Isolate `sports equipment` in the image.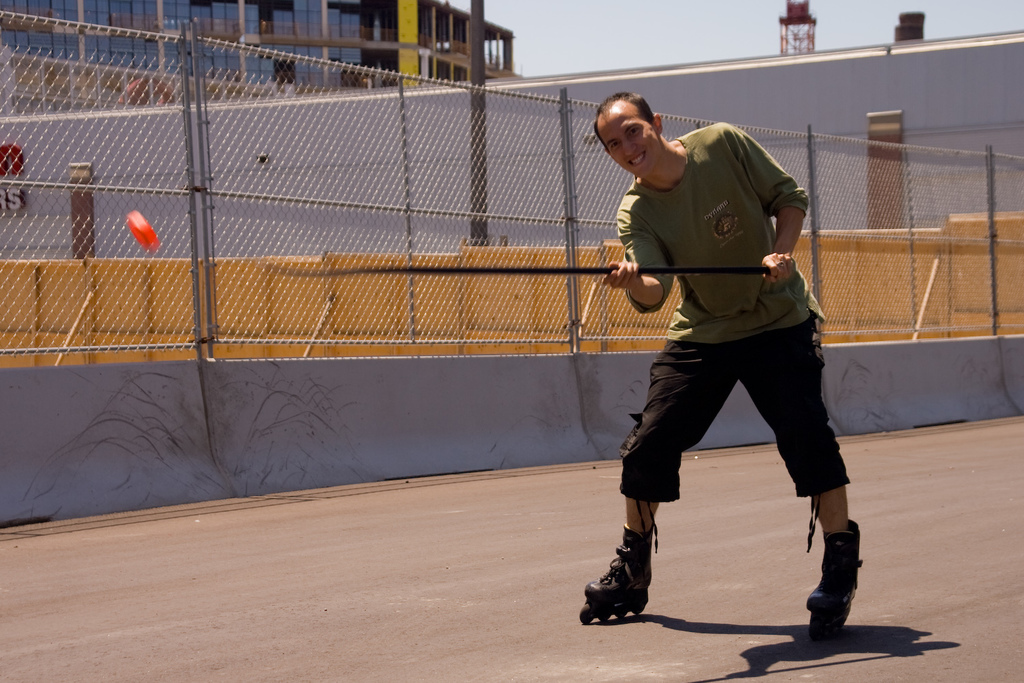
Isolated region: l=802, t=518, r=866, b=643.
